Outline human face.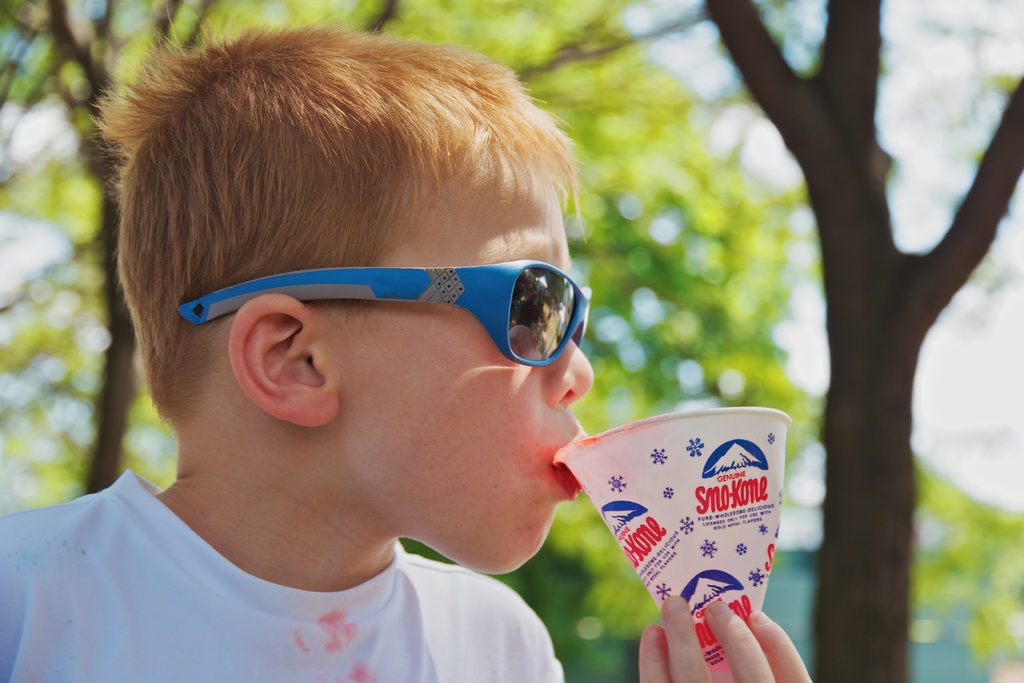
Outline: {"x1": 343, "y1": 166, "x2": 595, "y2": 577}.
